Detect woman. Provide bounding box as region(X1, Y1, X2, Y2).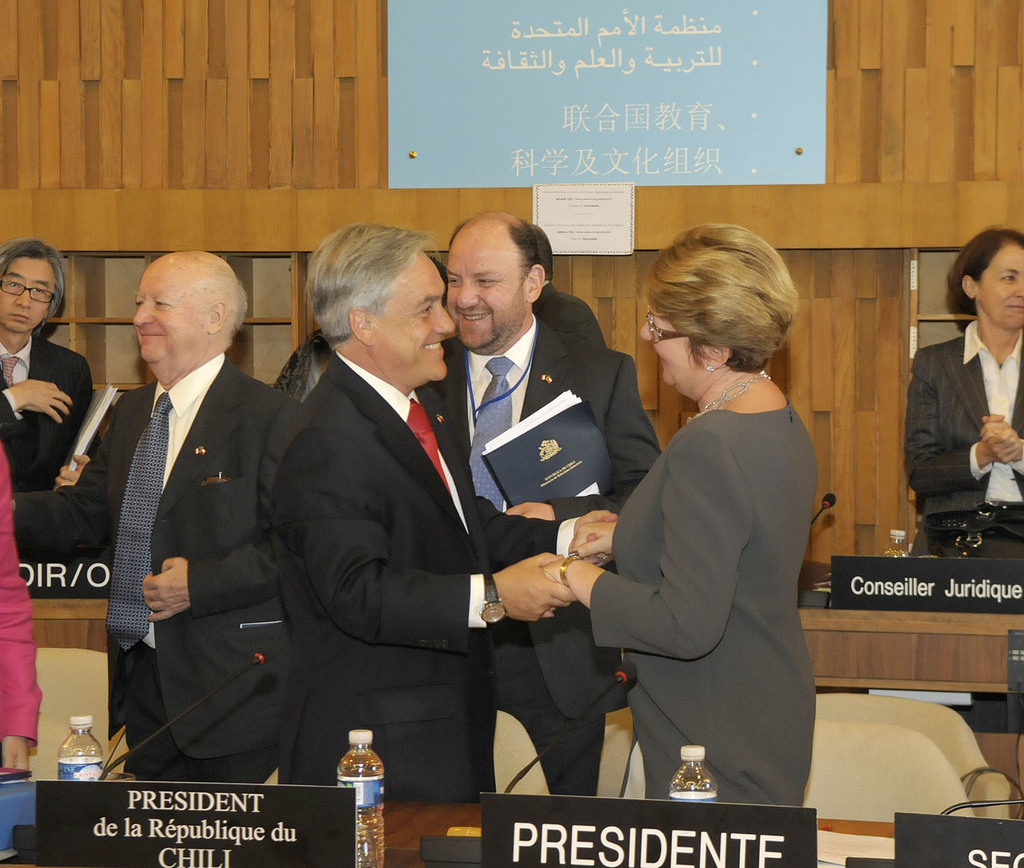
region(599, 224, 834, 850).
